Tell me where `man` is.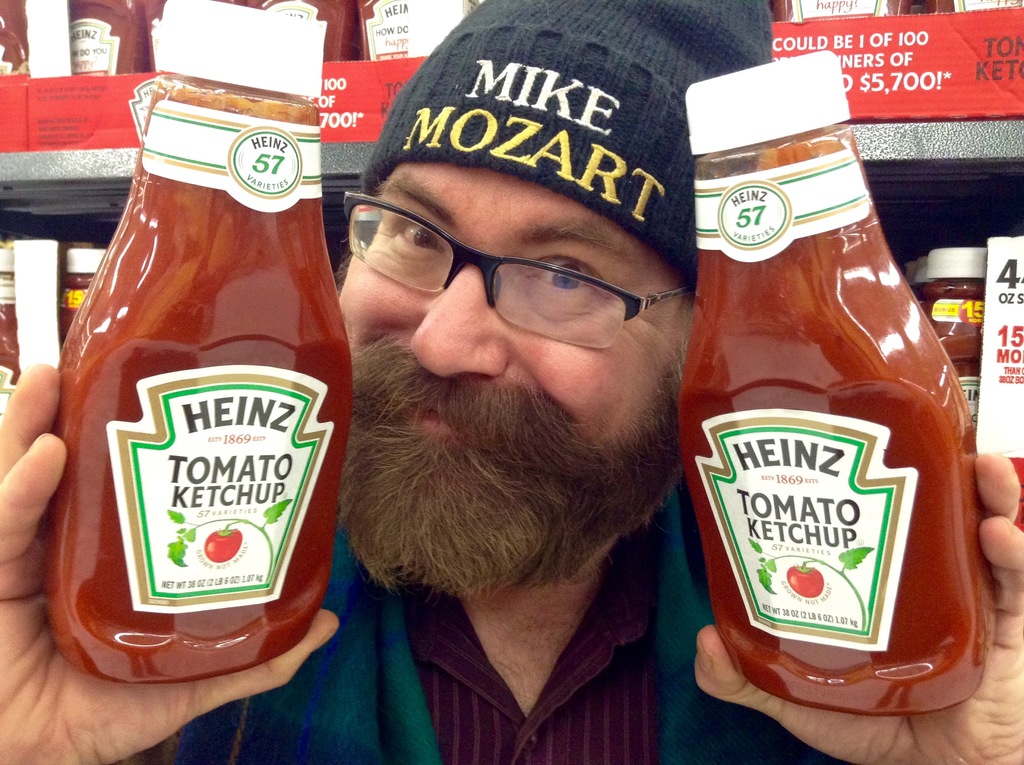
`man` is at (x1=0, y1=0, x2=1023, y2=764).
